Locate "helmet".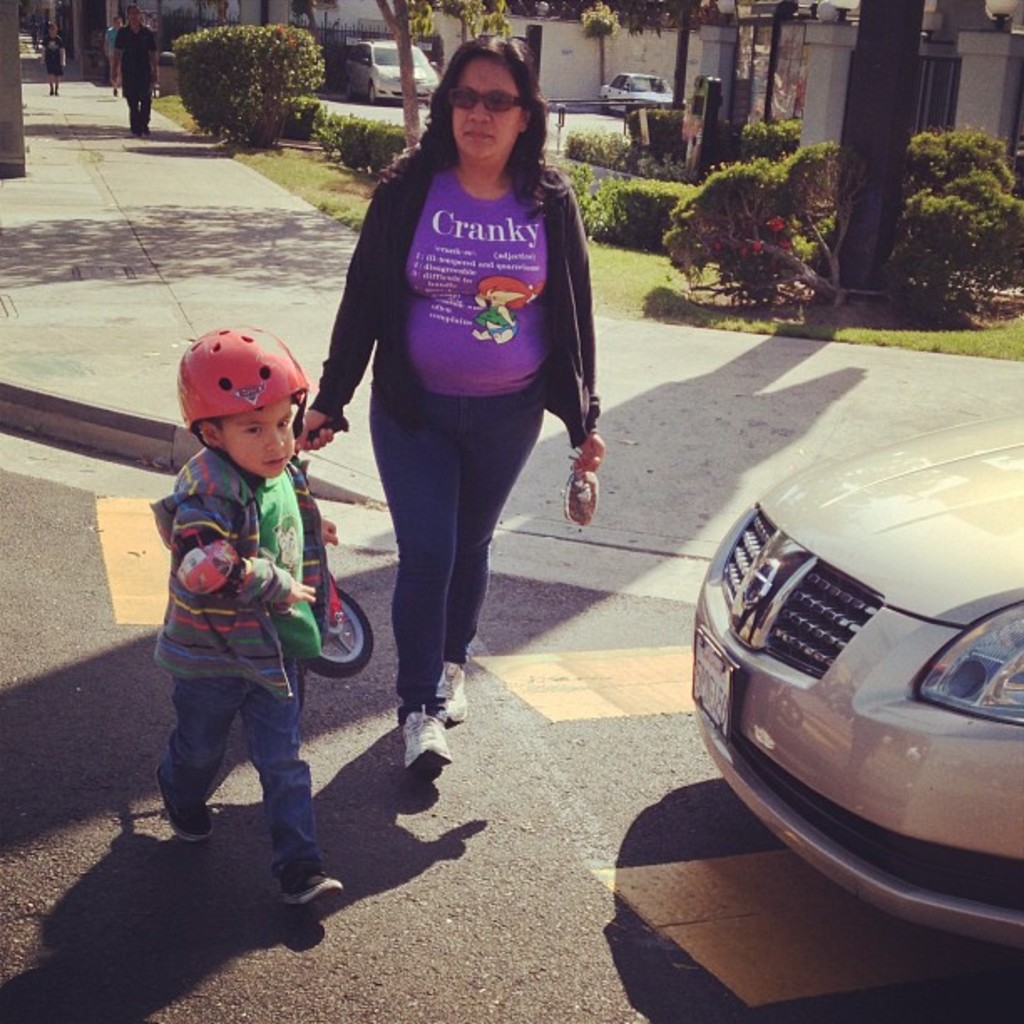
Bounding box: 172/328/316/472.
